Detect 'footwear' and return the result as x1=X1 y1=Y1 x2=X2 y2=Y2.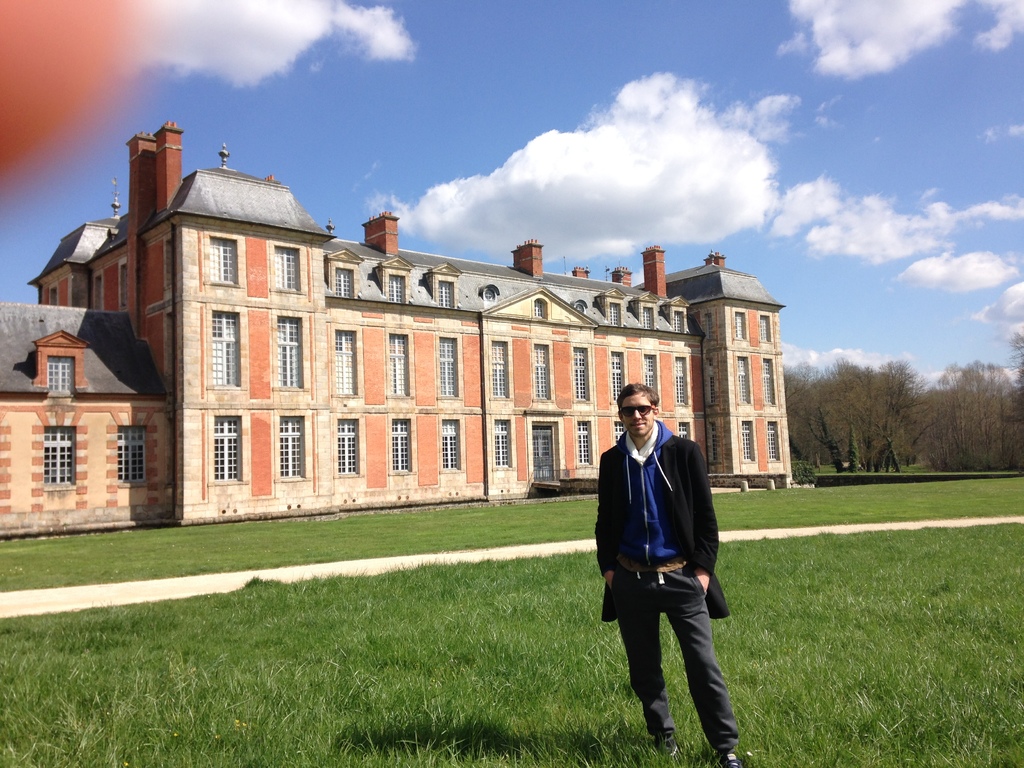
x1=656 y1=739 x2=680 y2=757.
